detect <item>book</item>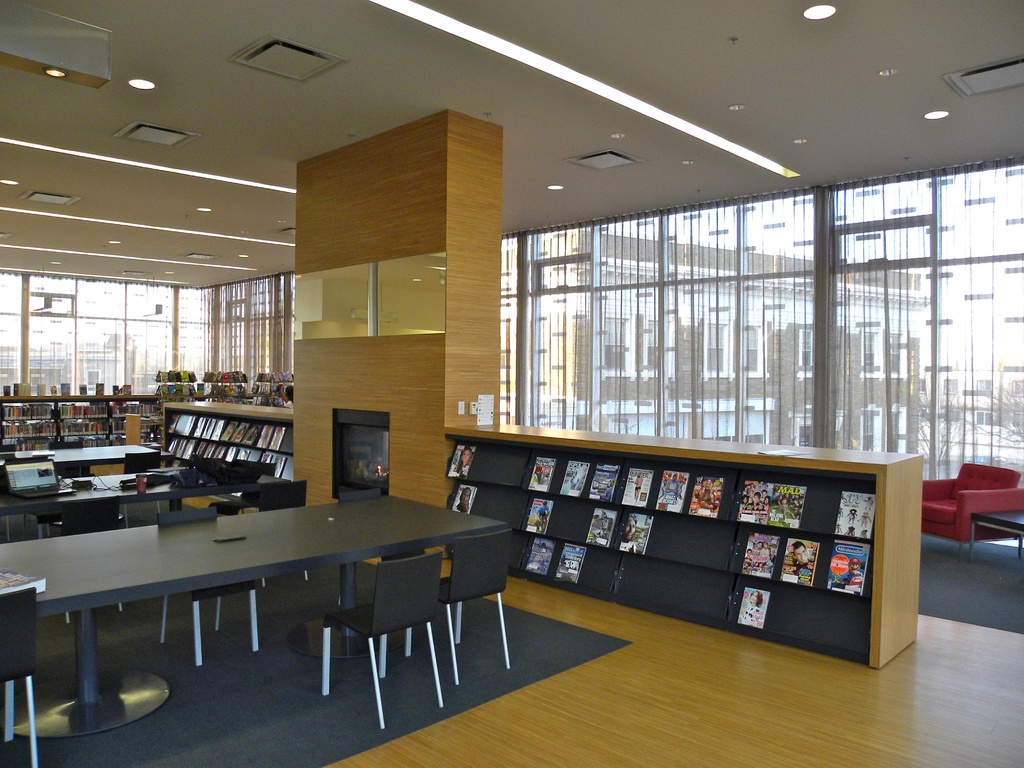
<box>521,494,554,538</box>
